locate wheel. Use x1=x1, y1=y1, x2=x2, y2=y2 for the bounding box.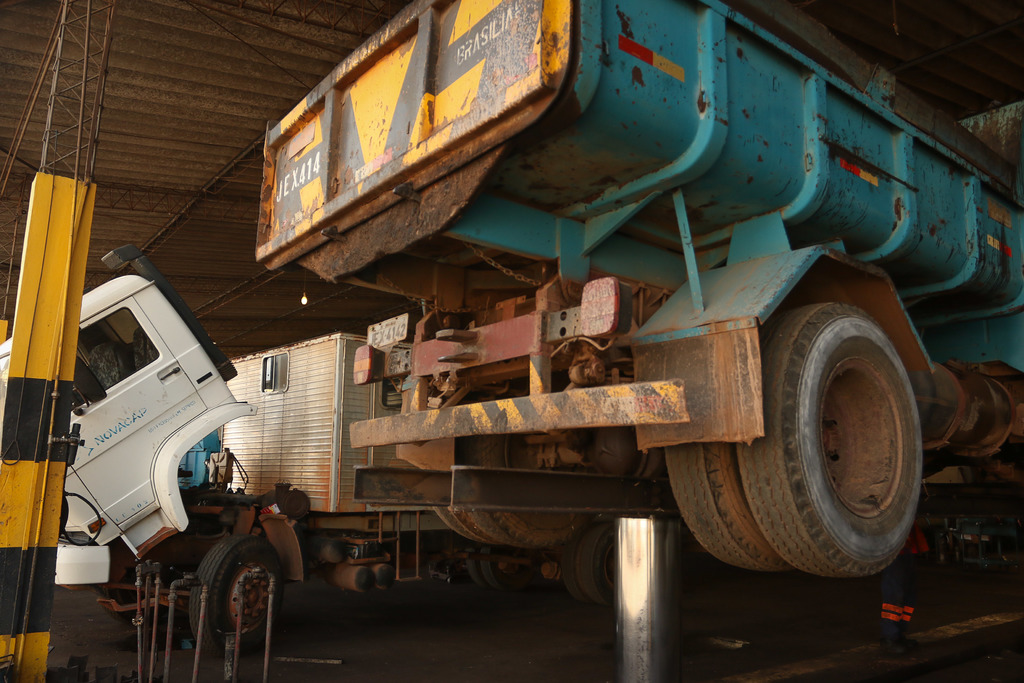
x1=577, y1=522, x2=614, y2=611.
